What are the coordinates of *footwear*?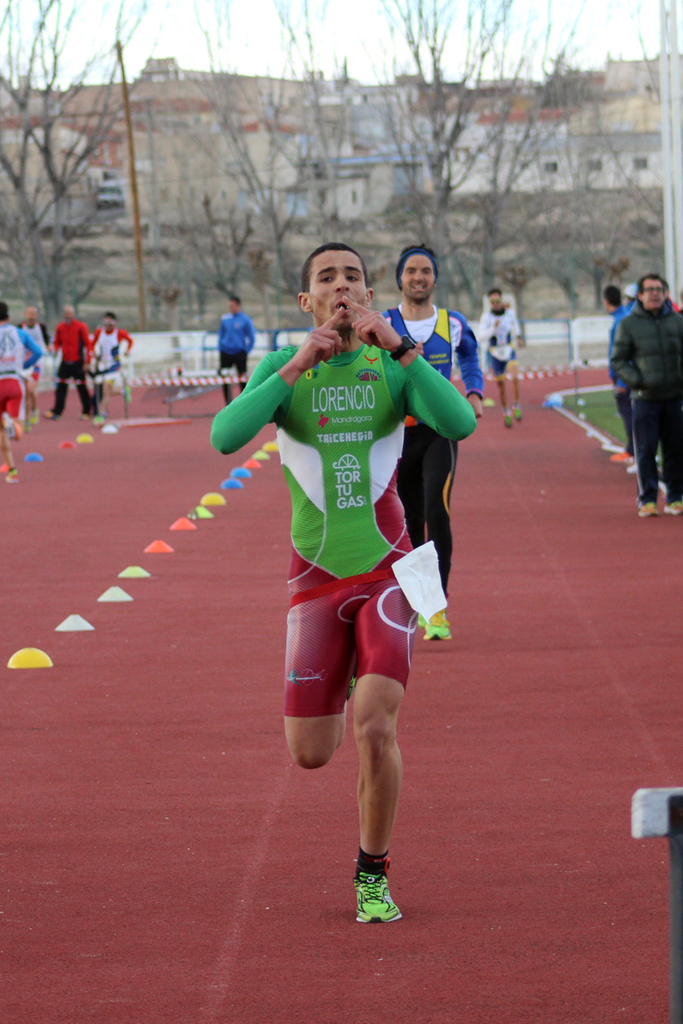
(639,499,658,518).
